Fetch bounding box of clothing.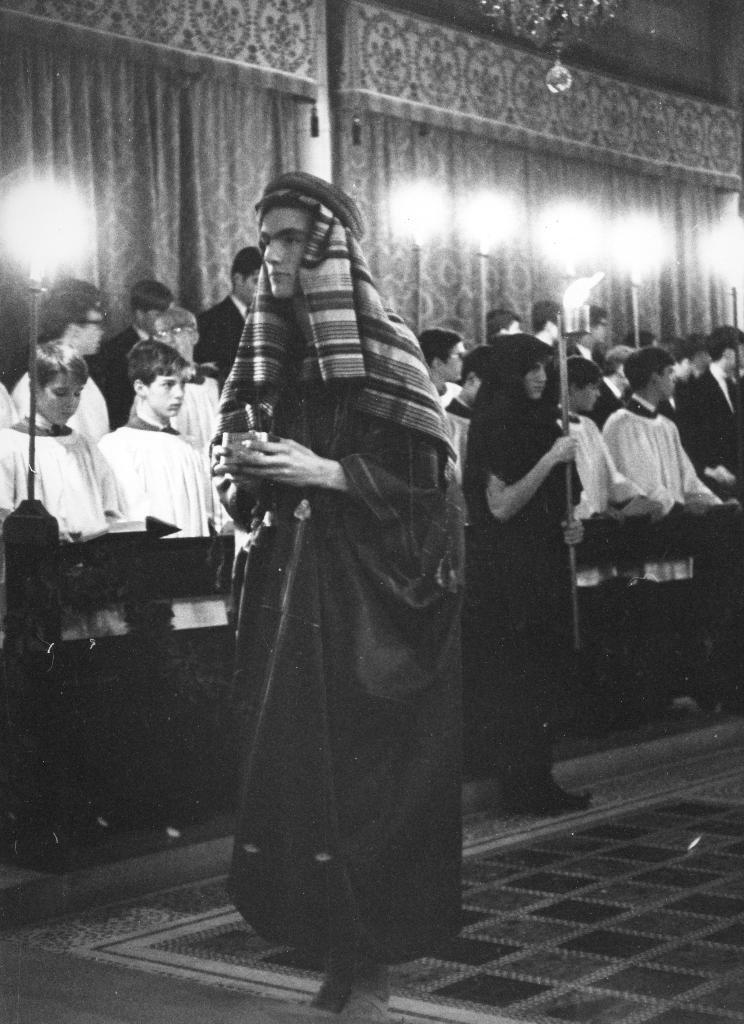
Bbox: [left=94, top=416, right=243, bottom=631].
